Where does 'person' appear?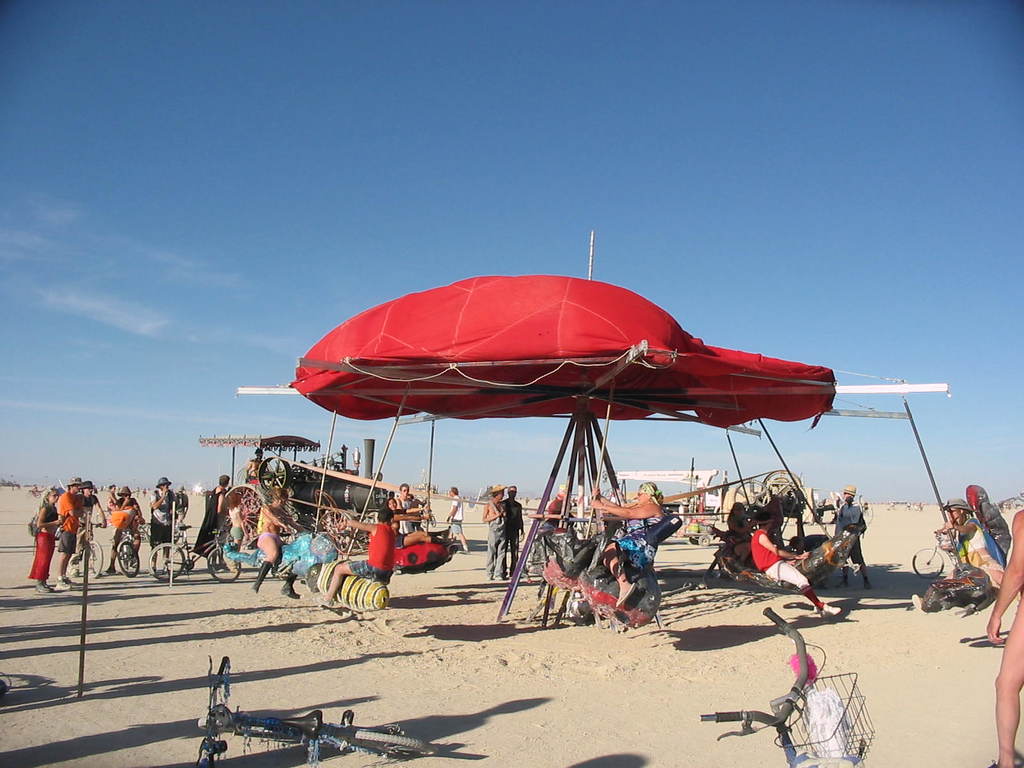
Appears at box(483, 482, 509, 582).
